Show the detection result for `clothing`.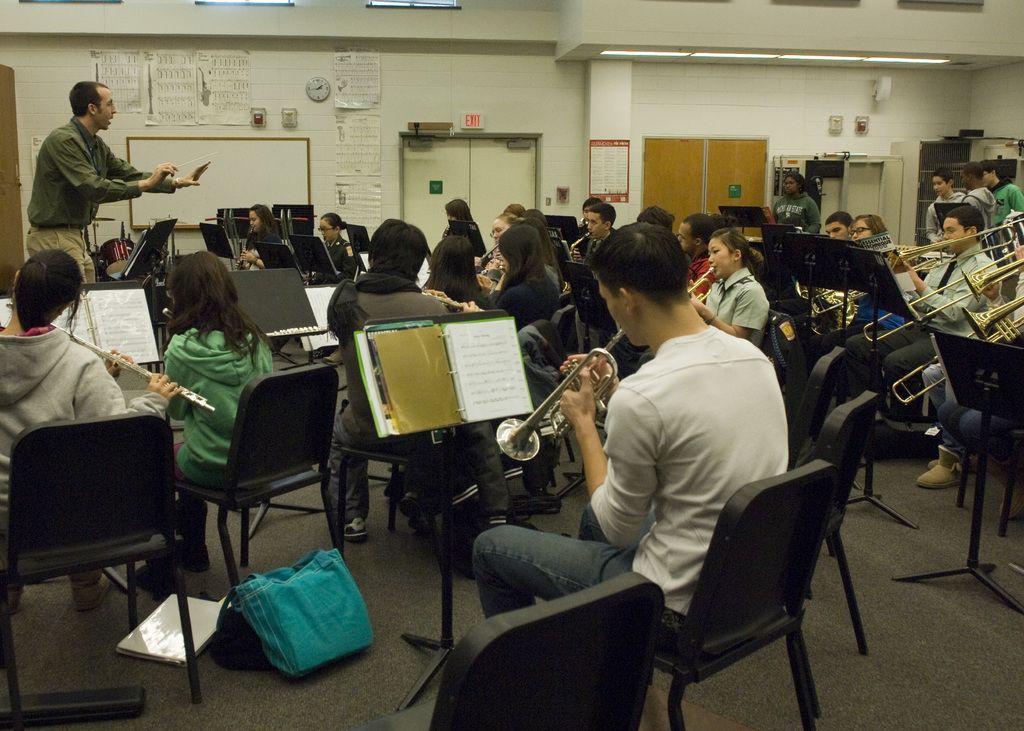
[924,188,967,239].
